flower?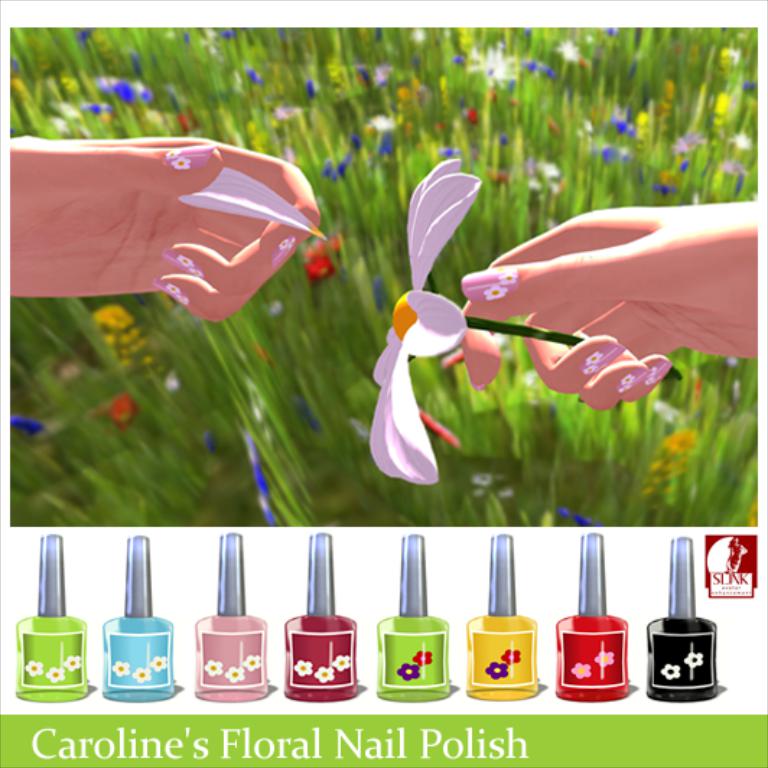
481:280:508:299
